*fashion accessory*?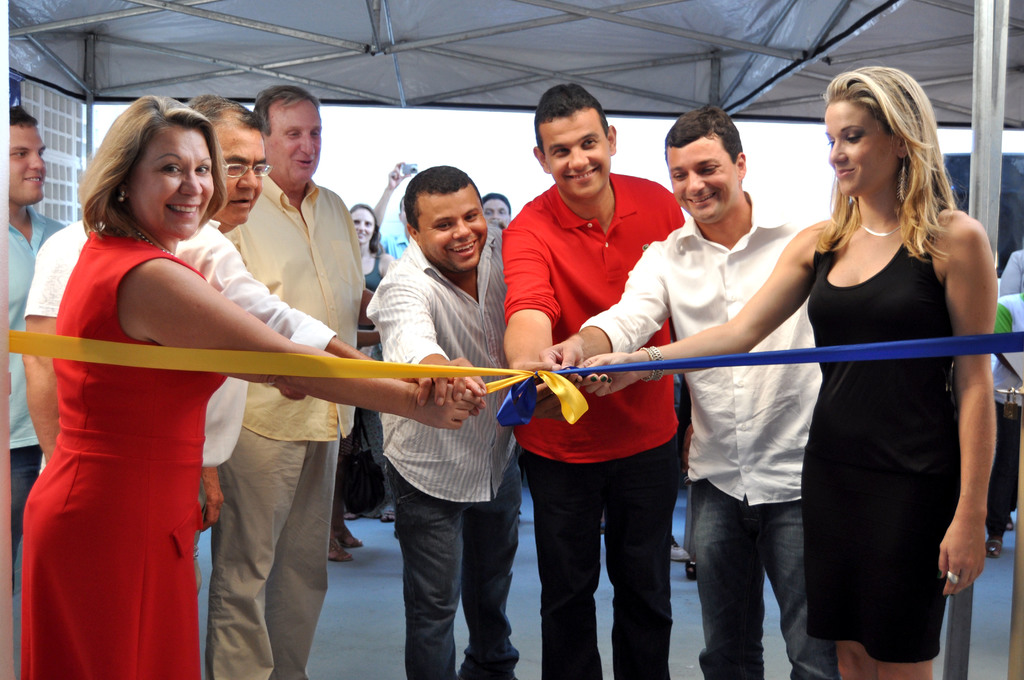
344/512/360/519
